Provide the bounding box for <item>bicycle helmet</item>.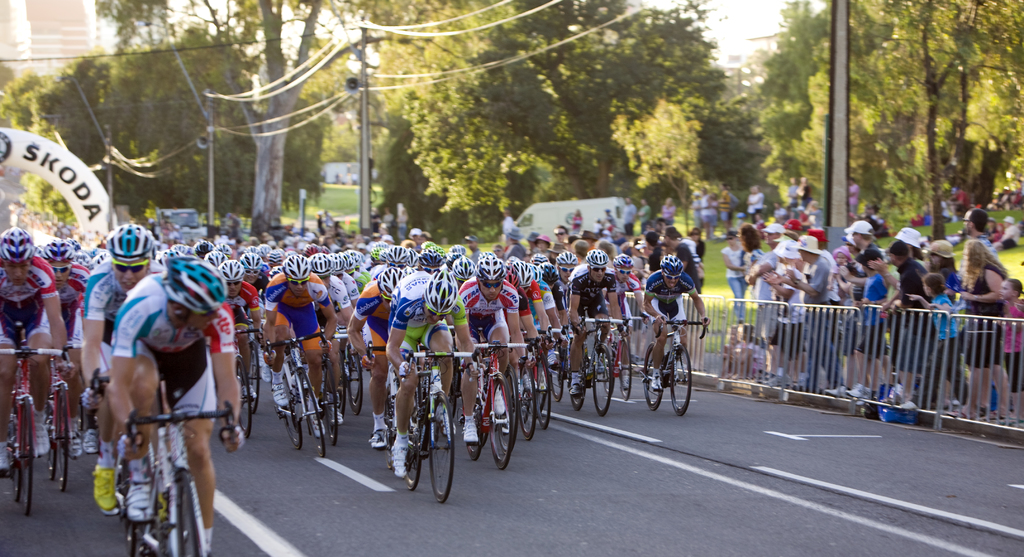
<bbox>446, 251, 460, 269</bbox>.
